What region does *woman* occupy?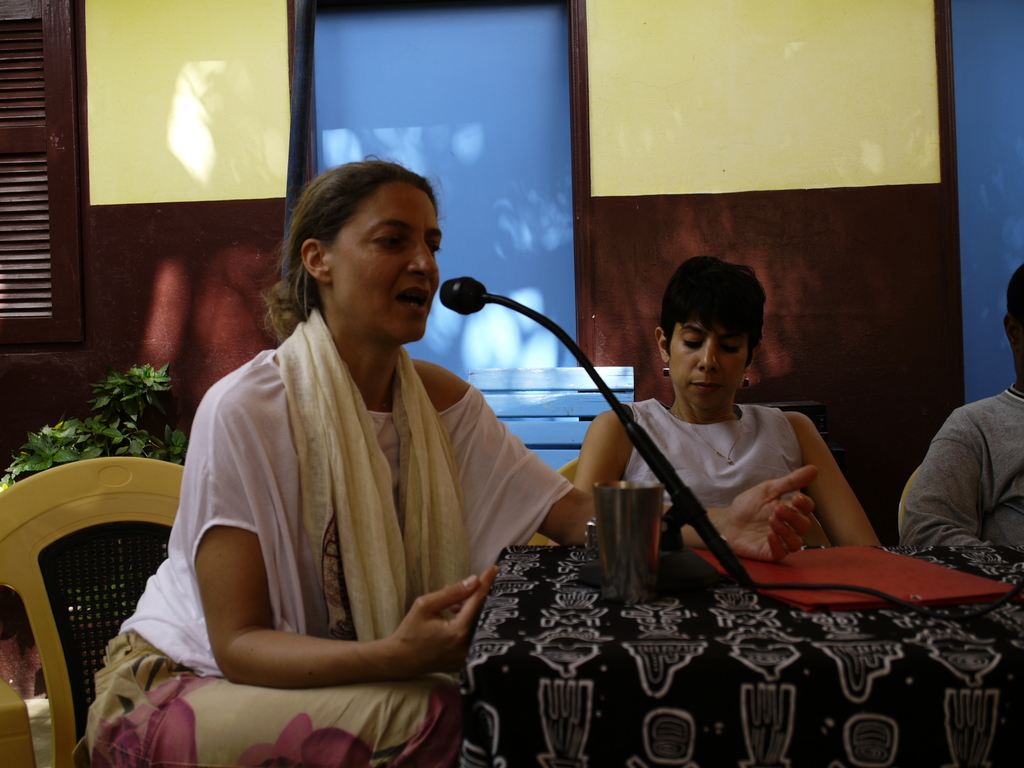
(573, 257, 885, 547).
